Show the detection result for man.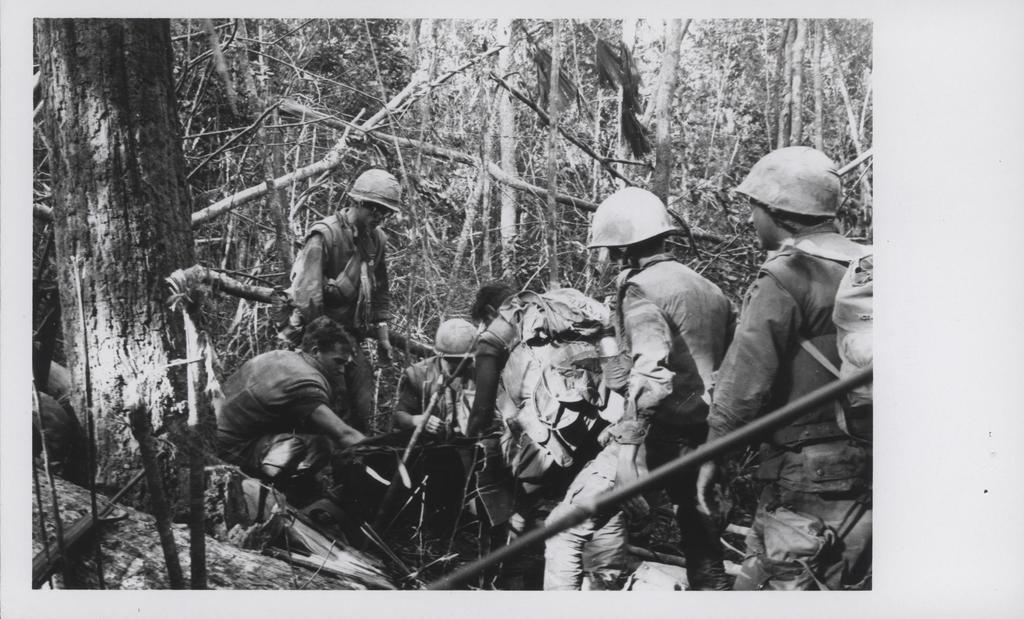
crop(543, 186, 737, 591).
